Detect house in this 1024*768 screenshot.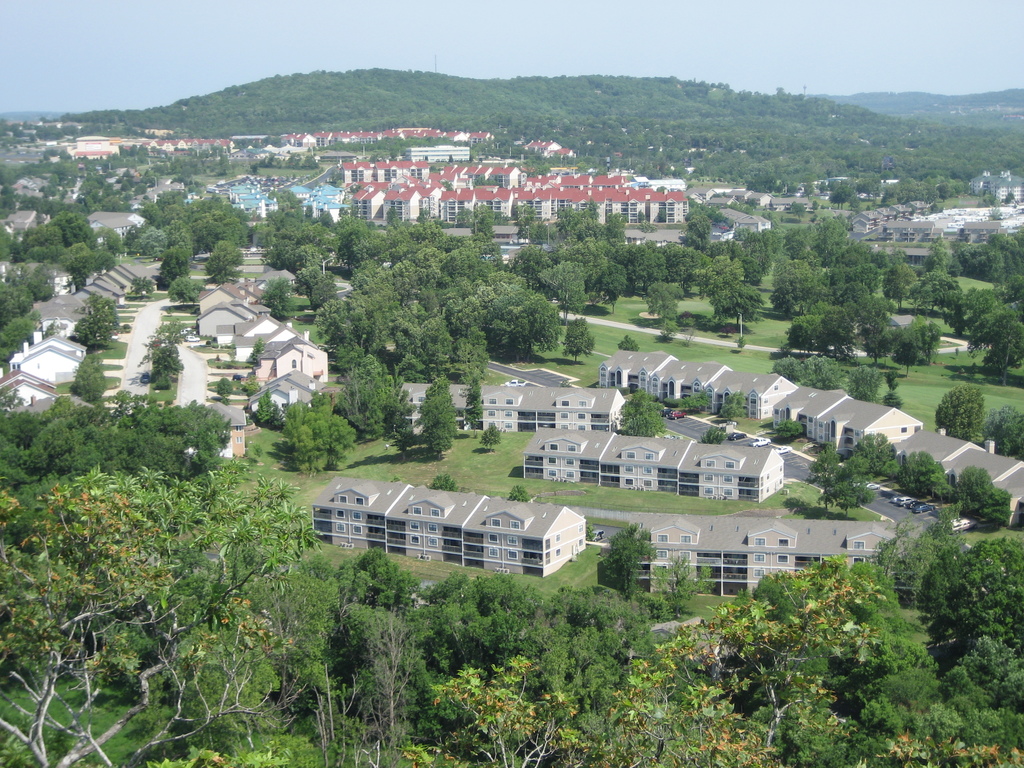
Detection: detection(79, 208, 152, 249).
